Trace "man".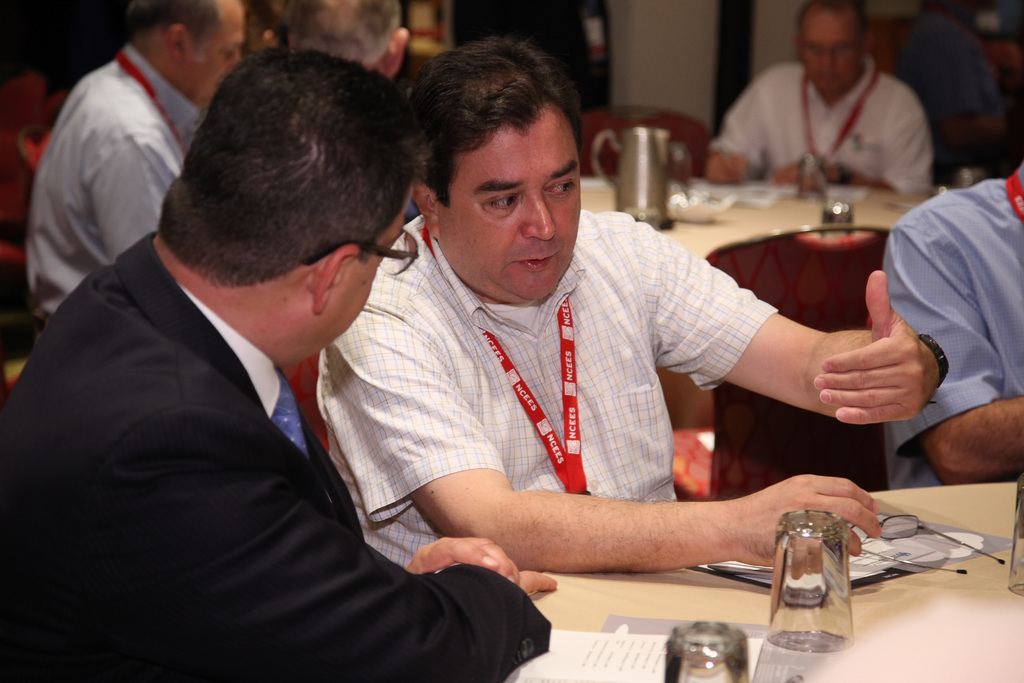
Traced to [x1=708, y1=0, x2=935, y2=210].
